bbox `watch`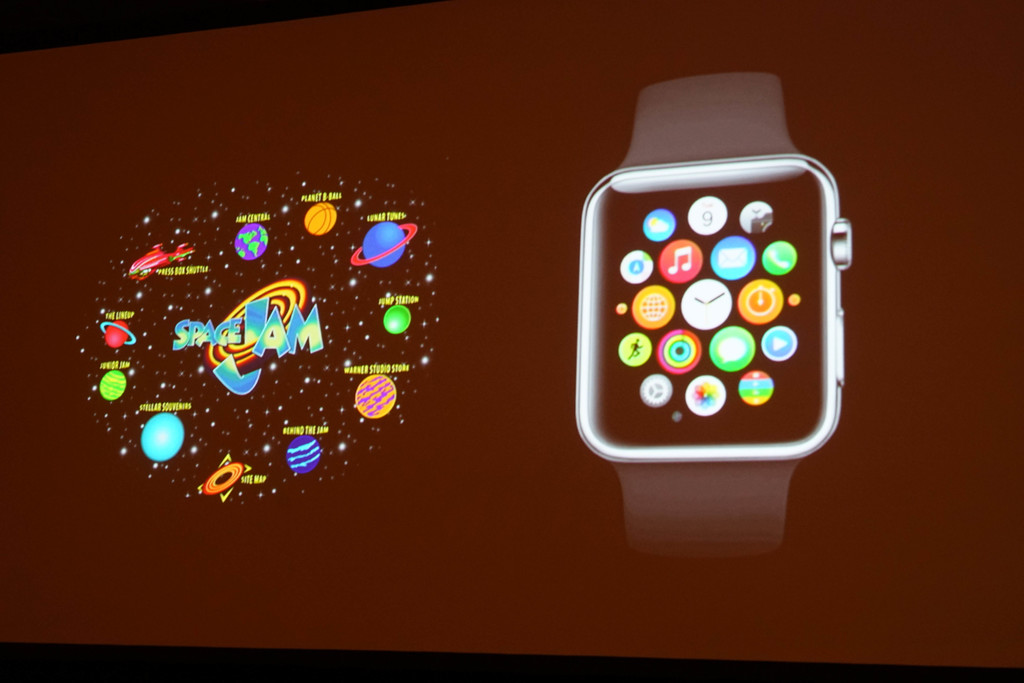
[578, 71, 857, 550]
